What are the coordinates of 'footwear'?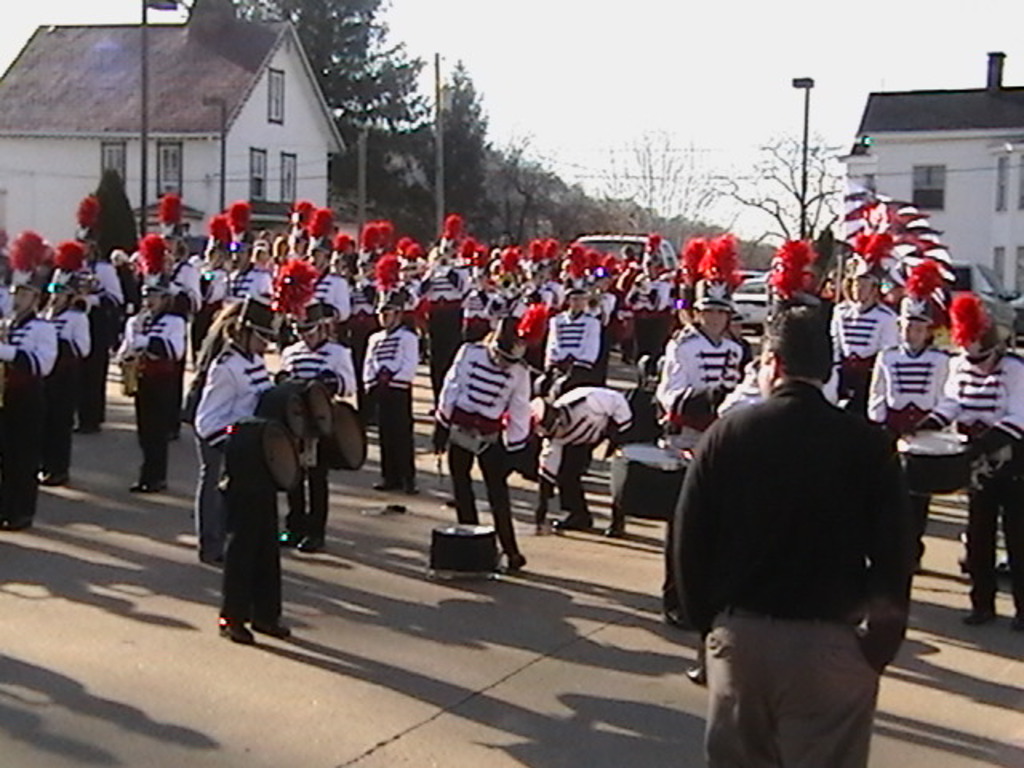
bbox=[368, 469, 398, 494].
